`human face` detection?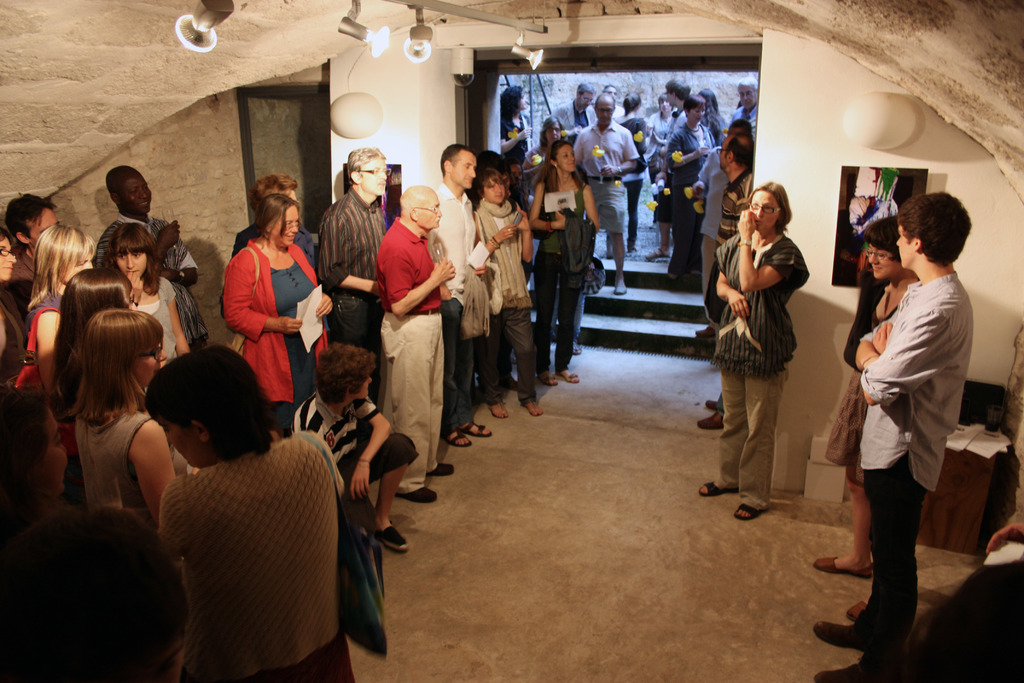
[x1=740, y1=89, x2=756, y2=109]
